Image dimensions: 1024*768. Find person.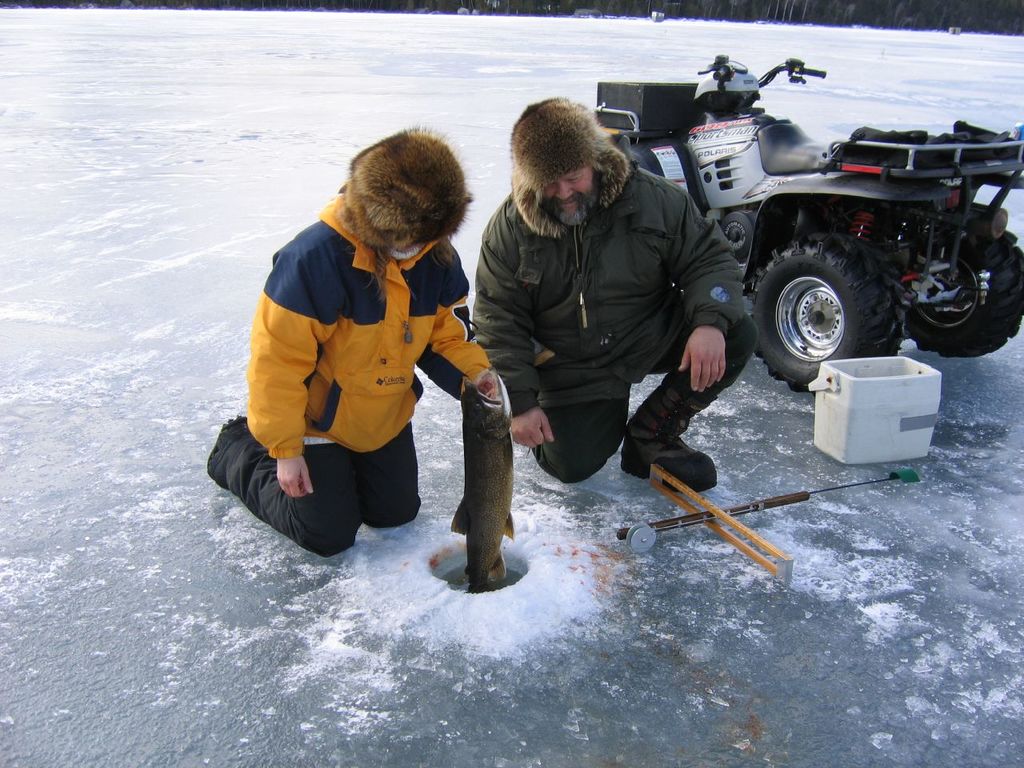
[470,90,754,492].
